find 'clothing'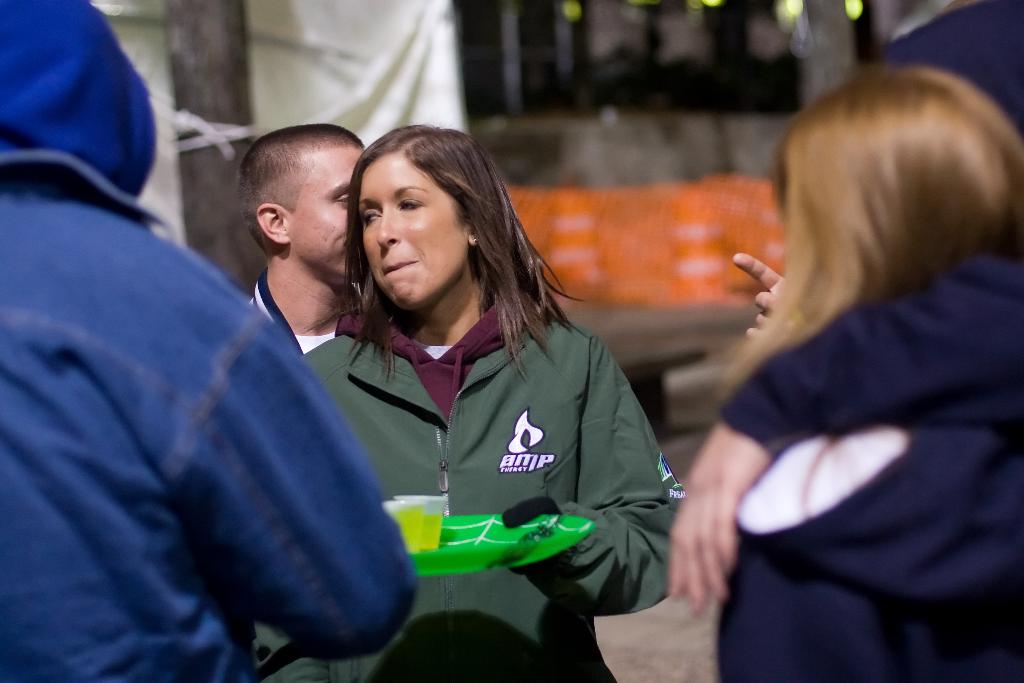
<bbox>717, 425, 1023, 682</bbox>
